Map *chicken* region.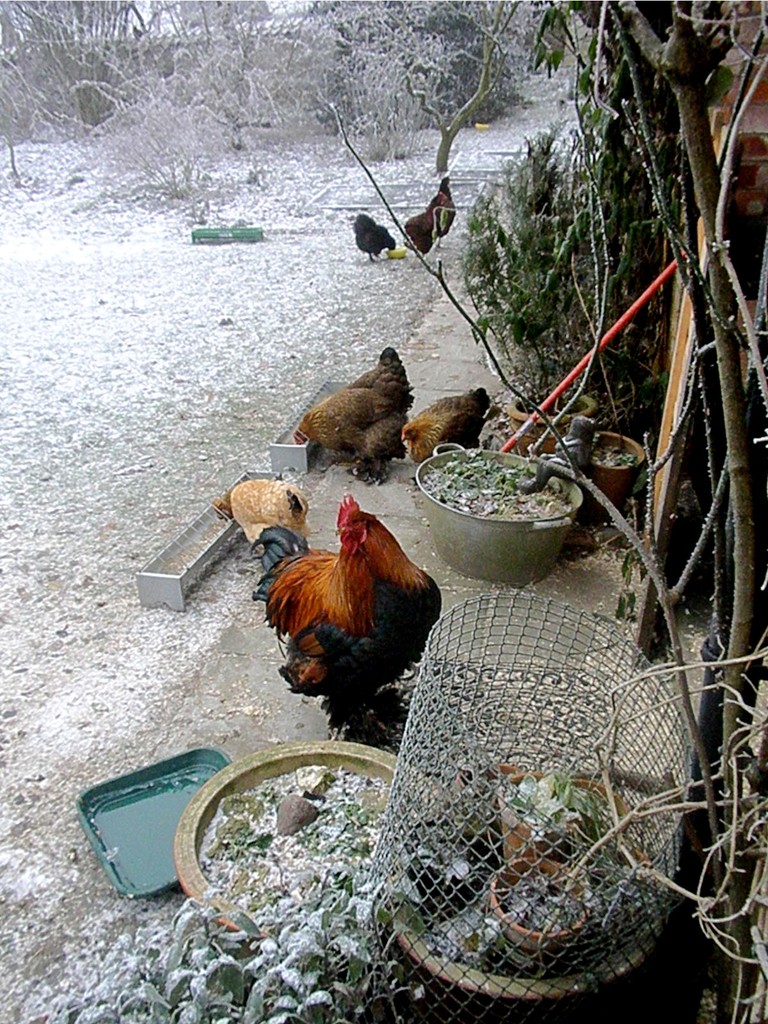
Mapped to [289, 337, 424, 494].
